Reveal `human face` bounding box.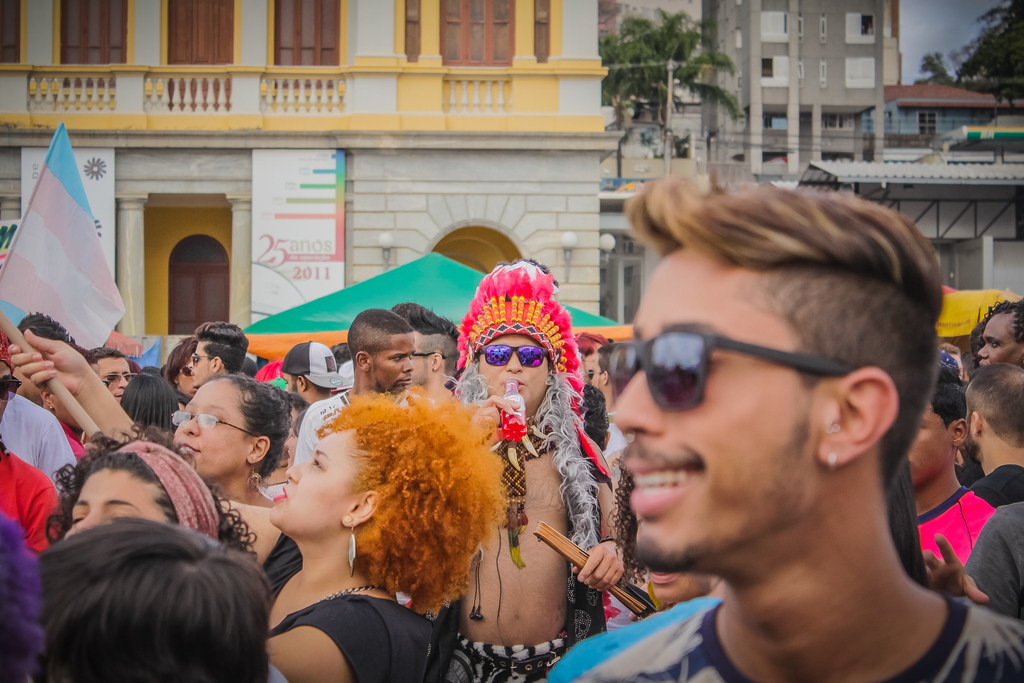
Revealed: rect(283, 367, 300, 396).
